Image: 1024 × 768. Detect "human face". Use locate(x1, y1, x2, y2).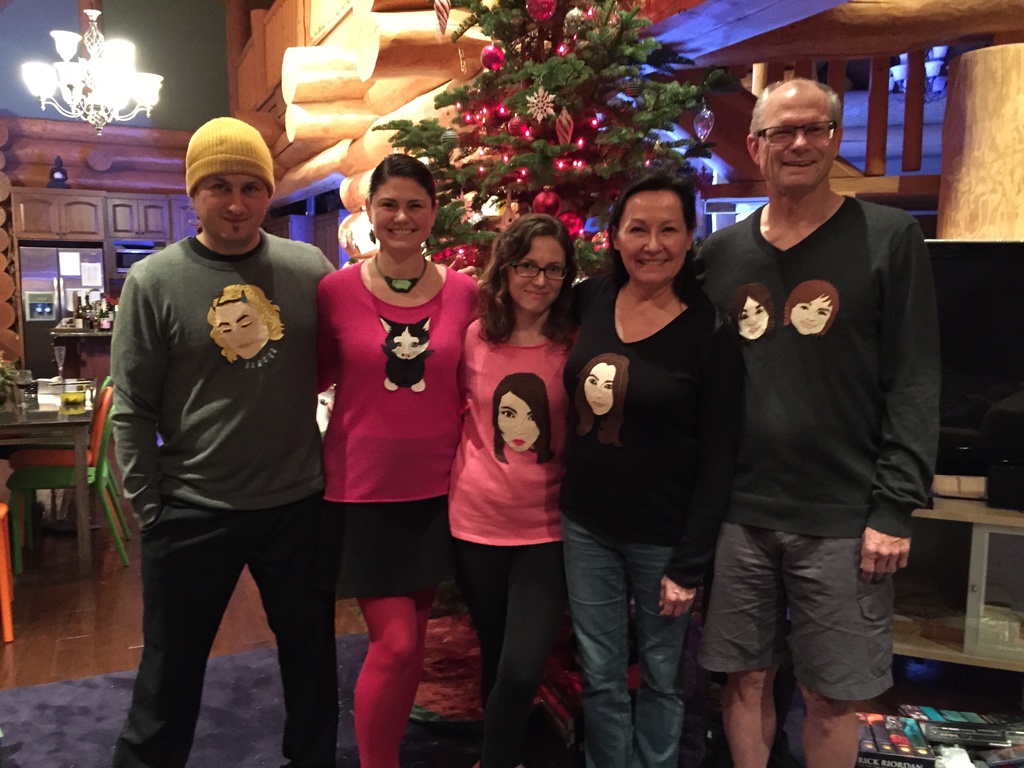
locate(369, 179, 433, 253).
